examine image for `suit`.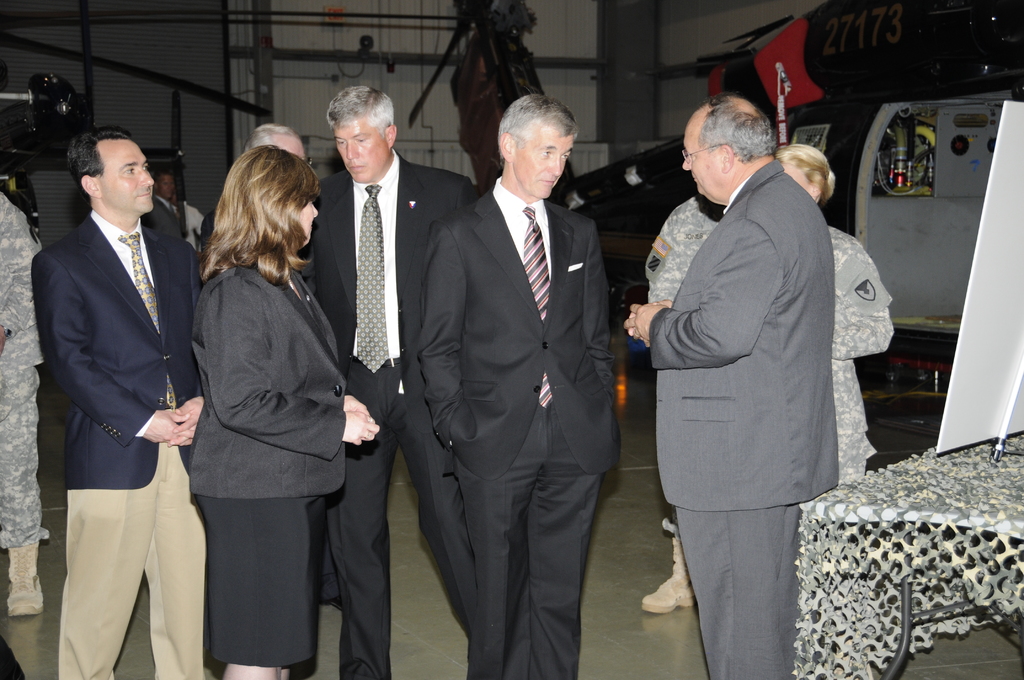
Examination result: x1=296, y1=147, x2=479, y2=679.
